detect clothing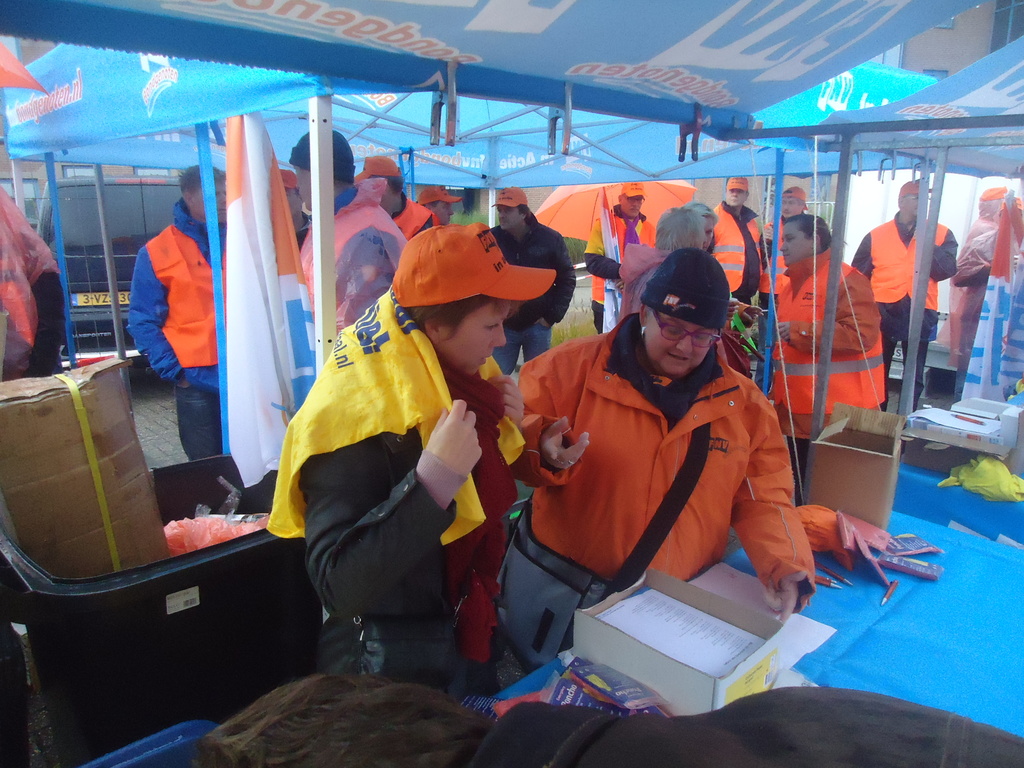
[128,183,952,699]
